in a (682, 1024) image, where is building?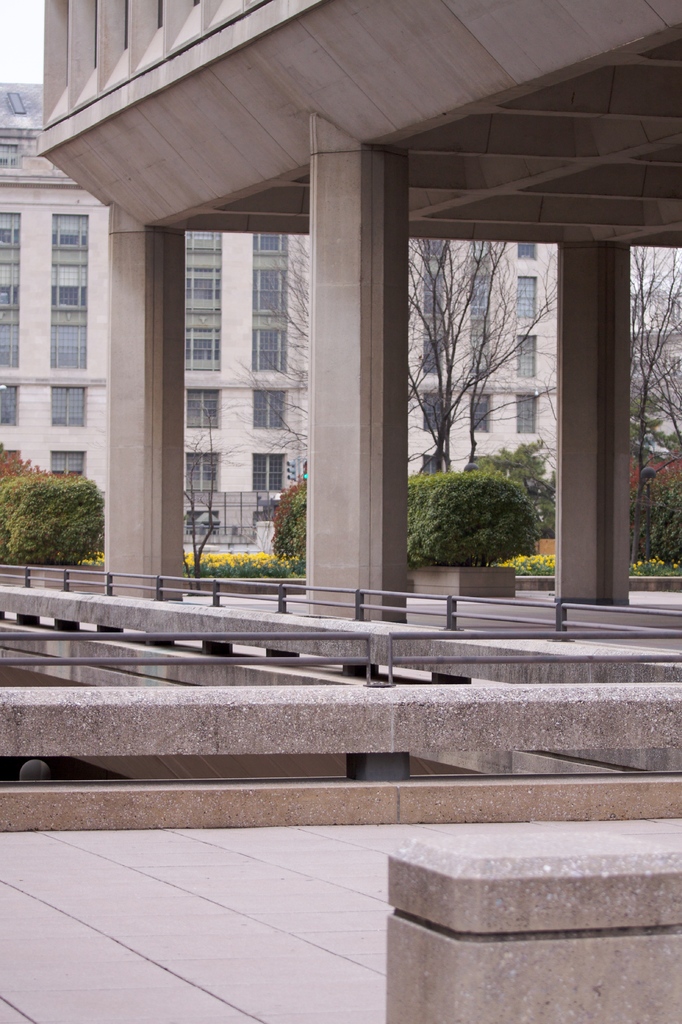
[0, 75, 681, 577].
